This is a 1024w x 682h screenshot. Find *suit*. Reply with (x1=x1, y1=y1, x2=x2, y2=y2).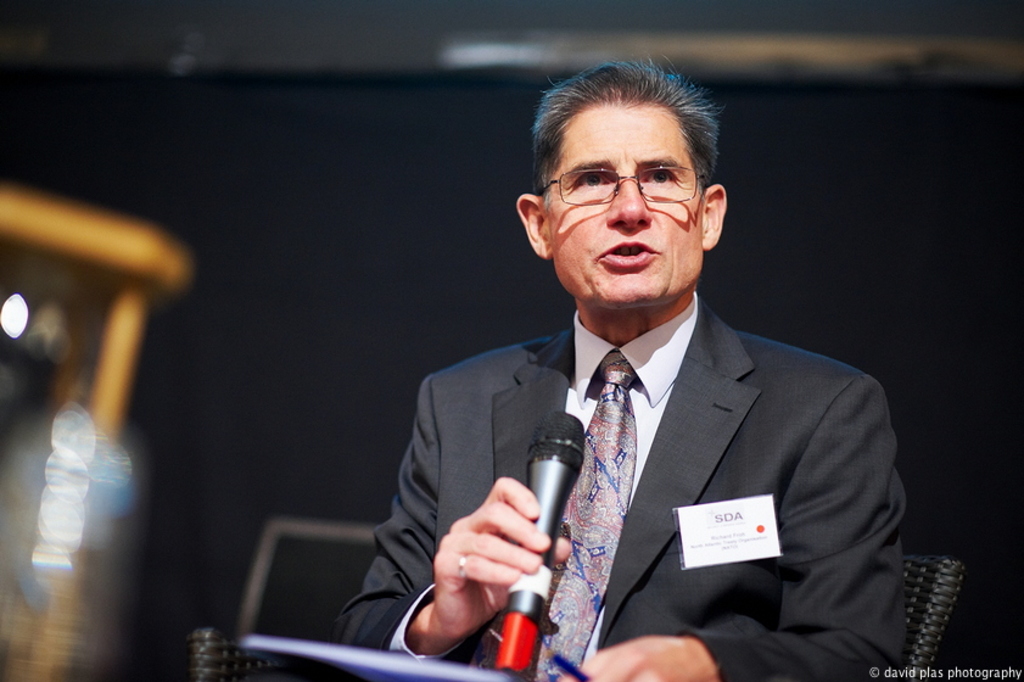
(x1=401, y1=239, x2=921, y2=656).
